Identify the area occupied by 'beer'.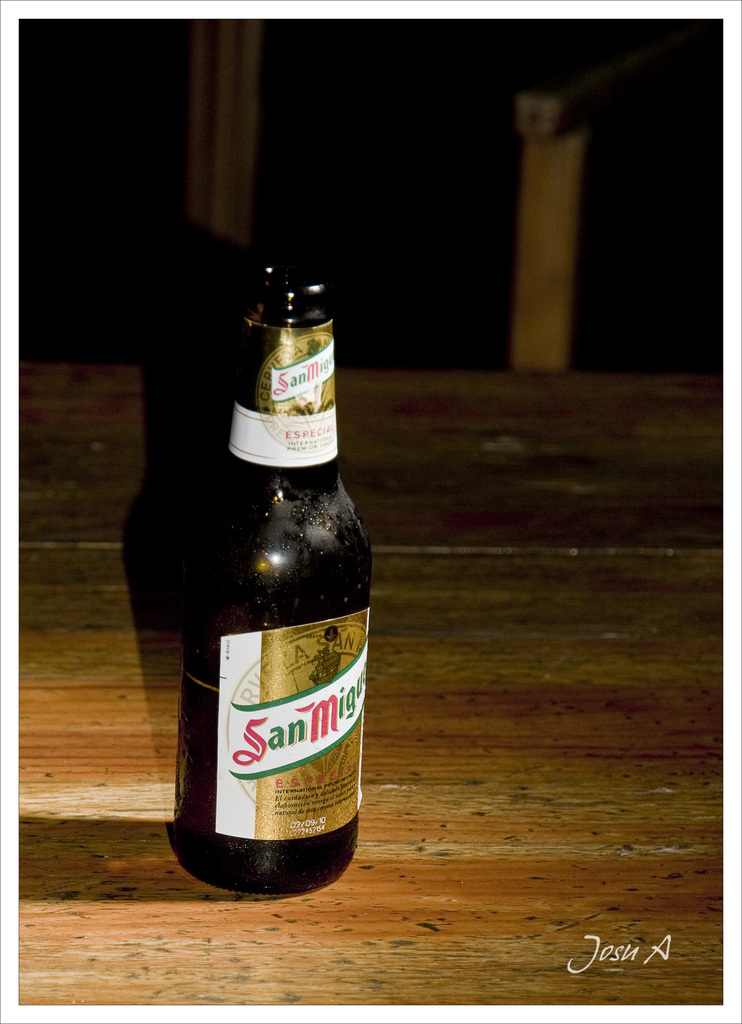
Area: 172, 237, 380, 944.
